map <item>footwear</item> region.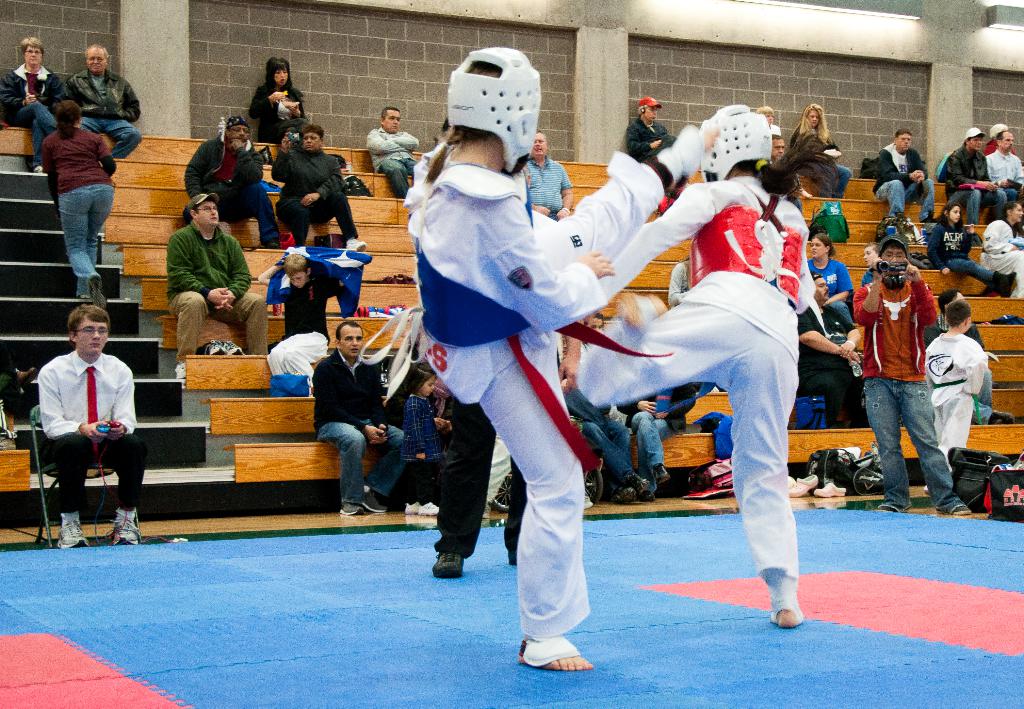
Mapped to region(872, 501, 888, 511).
